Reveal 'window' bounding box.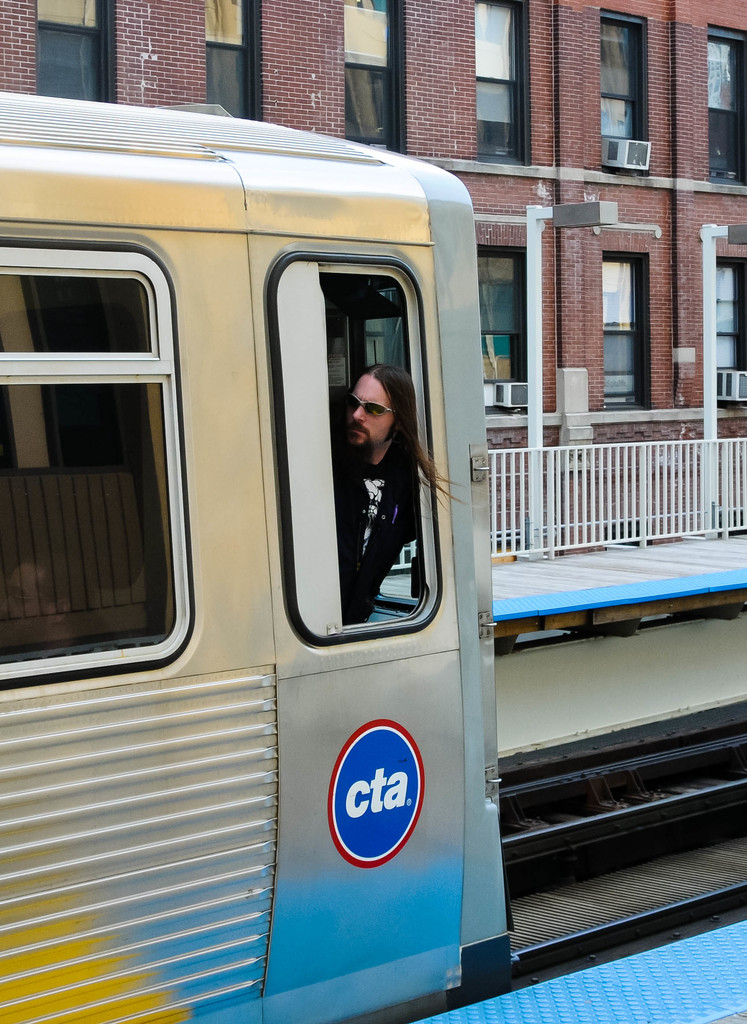
Revealed: bbox=(604, 15, 642, 142).
